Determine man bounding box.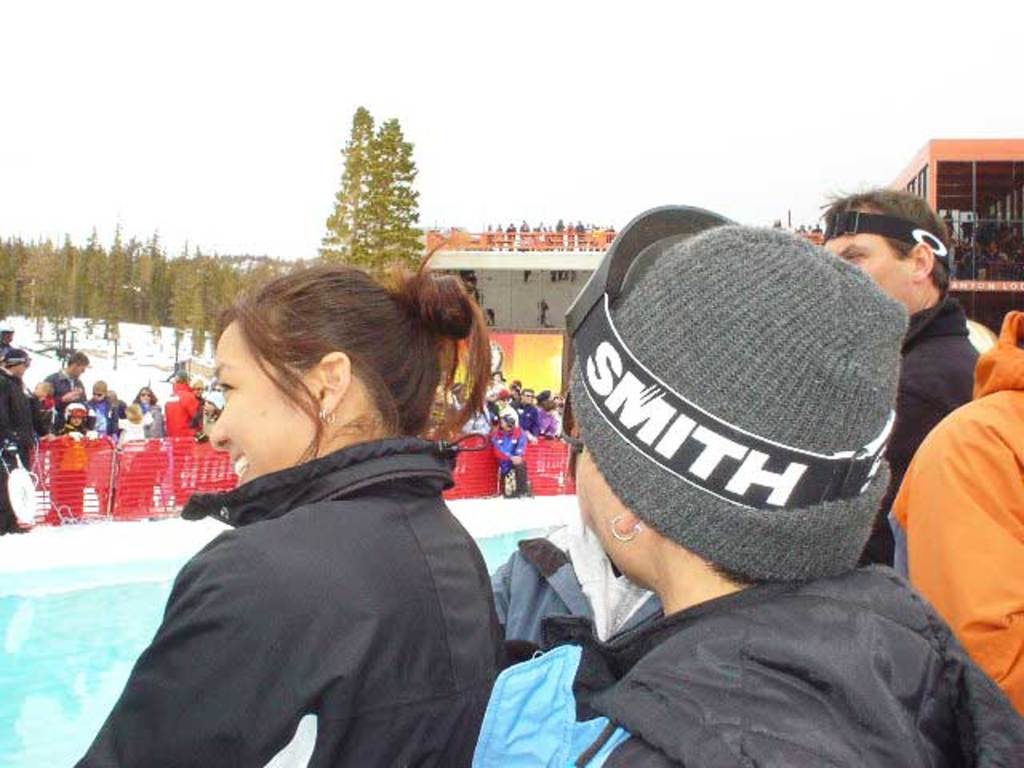
Determined: (left=819, top=182, right=986, bottom=570).
